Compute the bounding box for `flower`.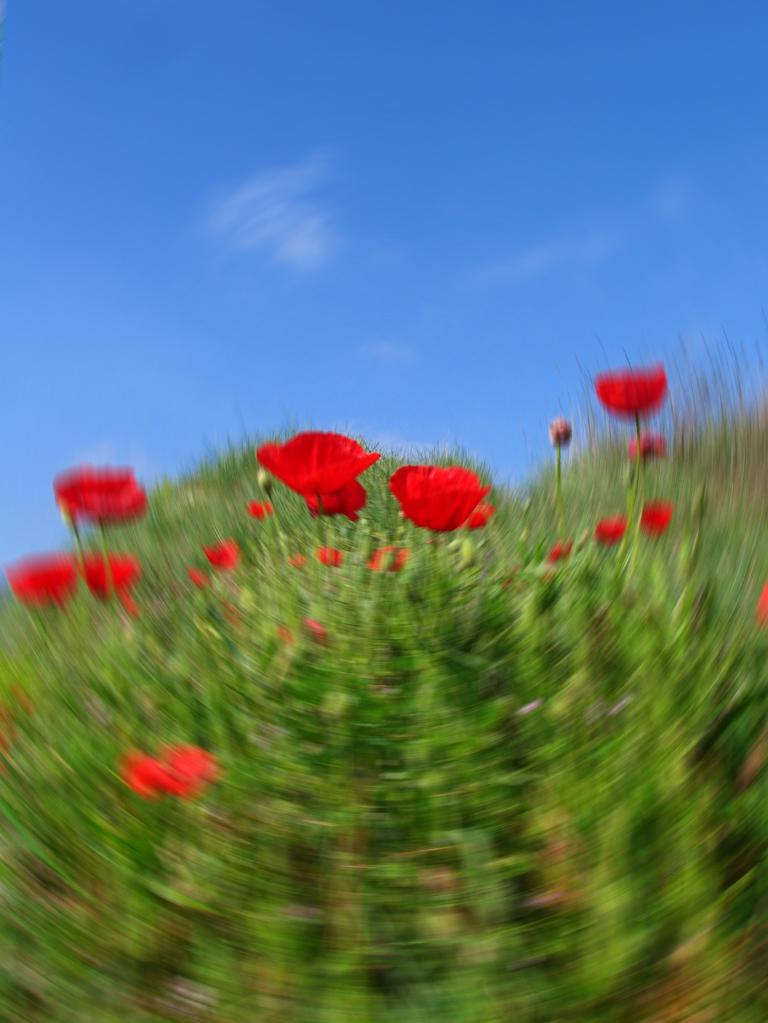
crop(317, 553, 345, 570).
